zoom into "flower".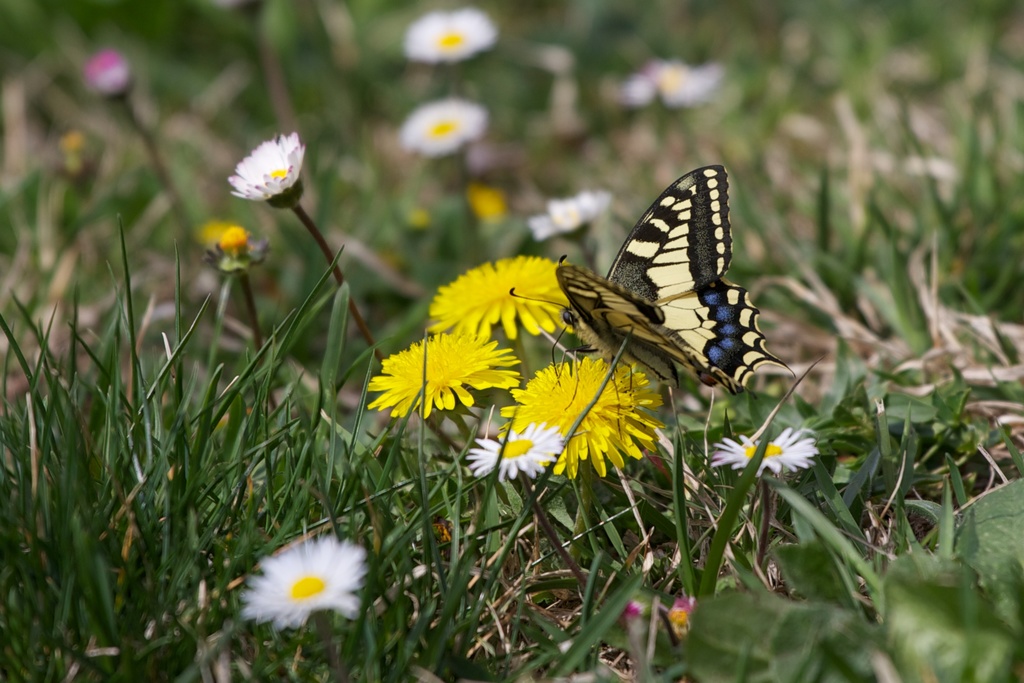
Zoom target: 397/99/491/159.
